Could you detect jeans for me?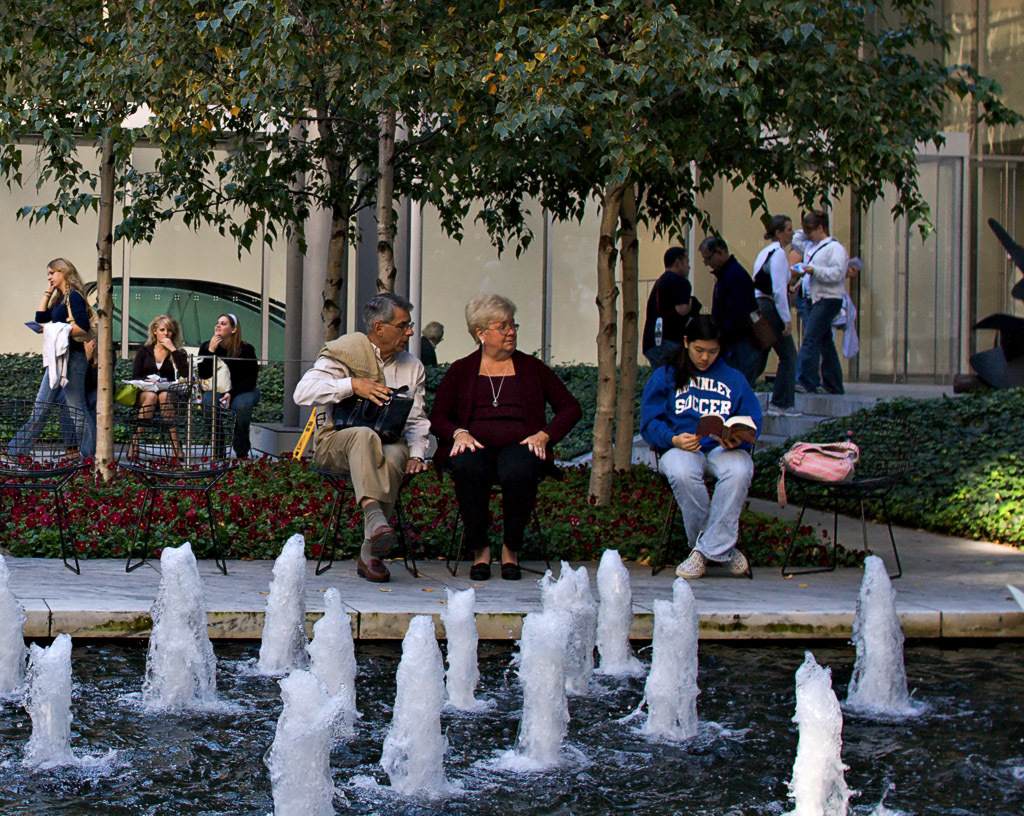
Detection result: BBox(8, 350, 96, 459).
